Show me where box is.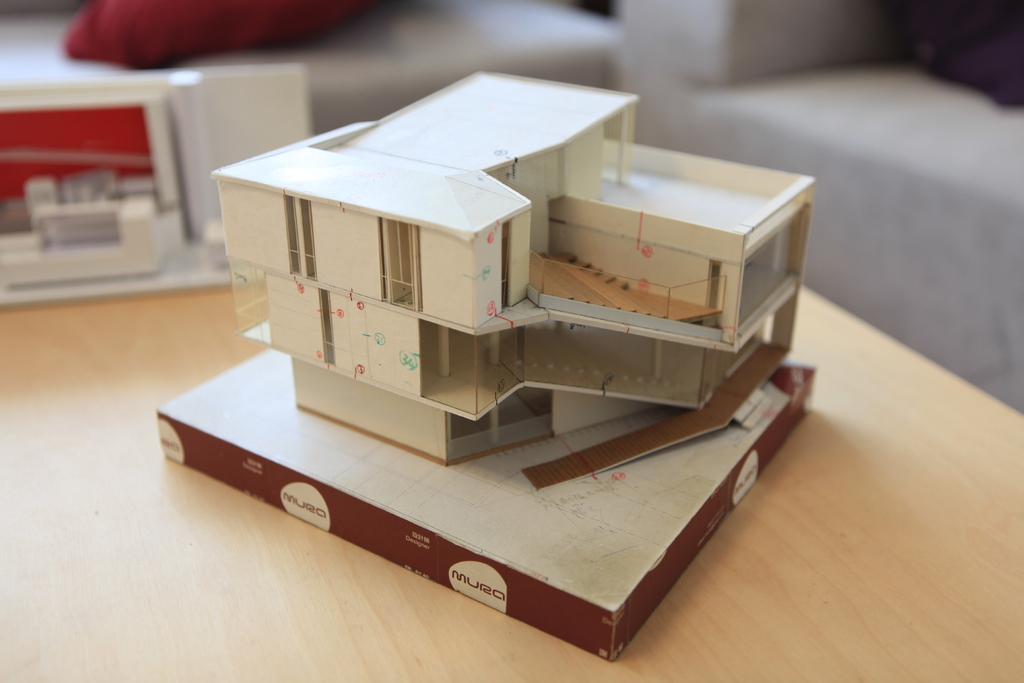
box is at bbox=[153, 351, 818, 665].
